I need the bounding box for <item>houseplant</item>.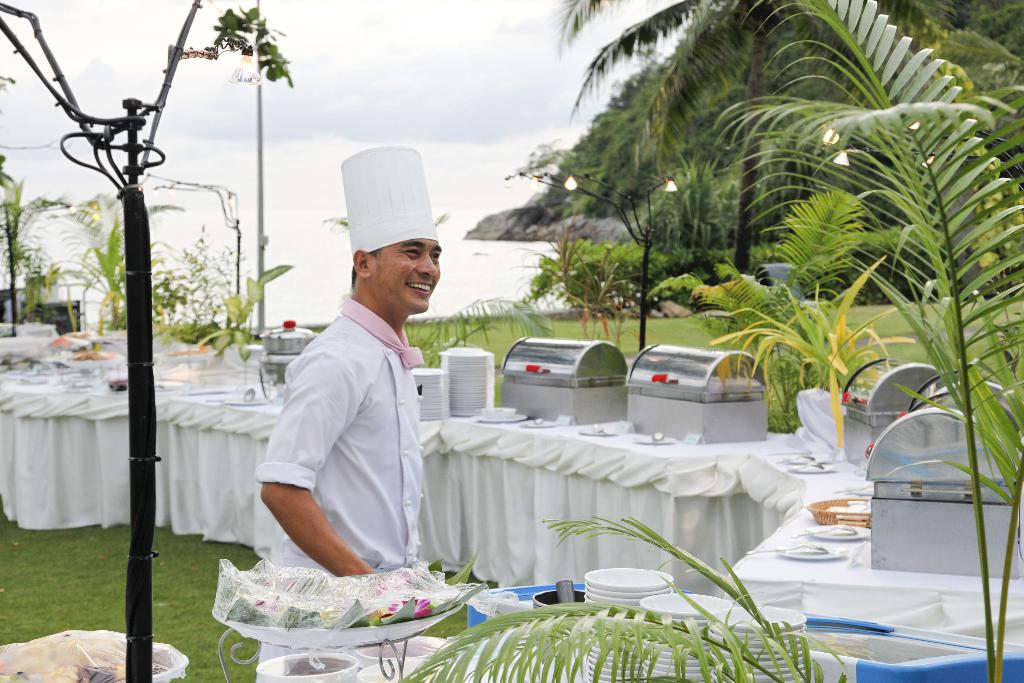
Here it is: BBox(200, 263, 299, 383).
